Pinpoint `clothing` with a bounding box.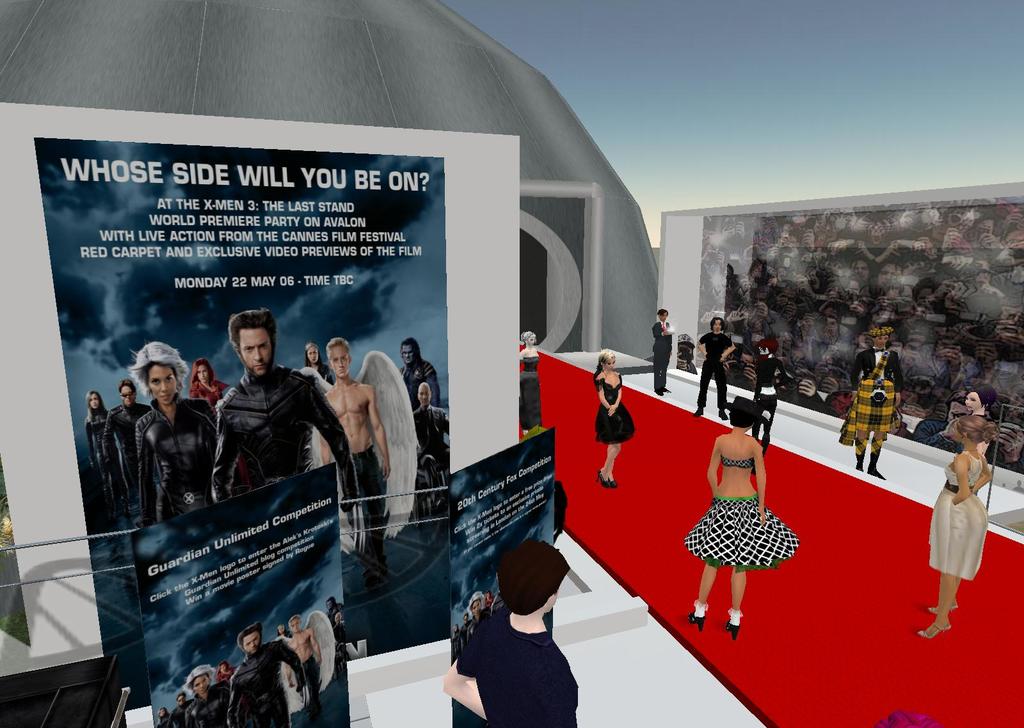
Rect(517, 351, 547, 428).
